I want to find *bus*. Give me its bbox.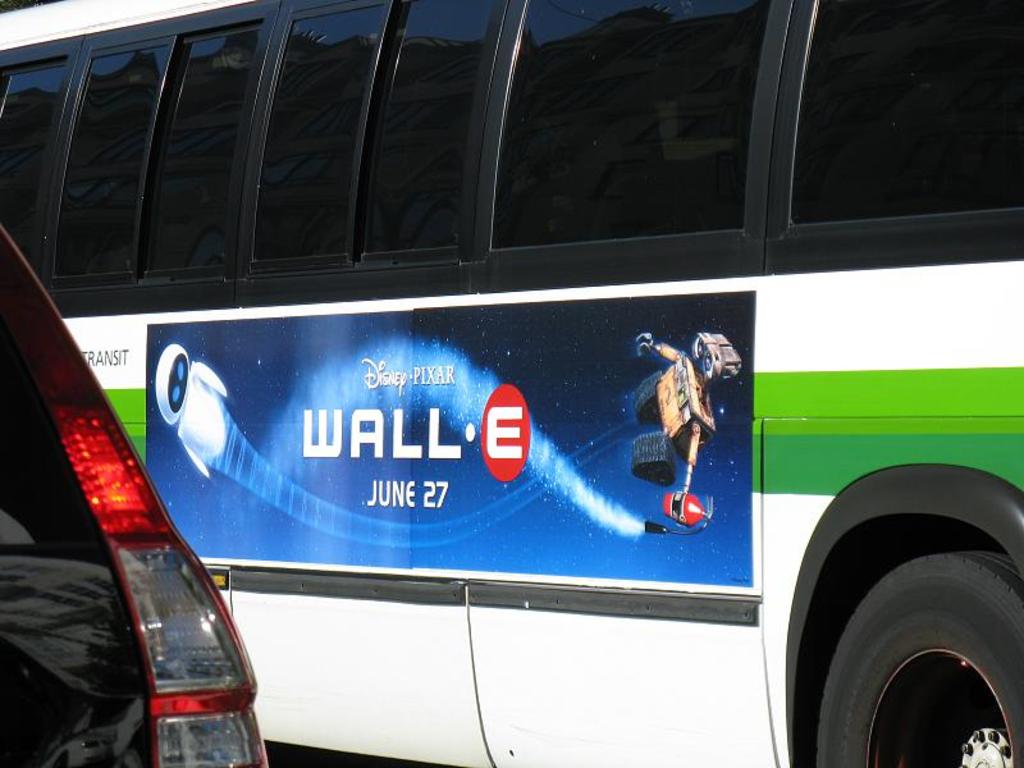
locate(0, 0, 1023, 767).
